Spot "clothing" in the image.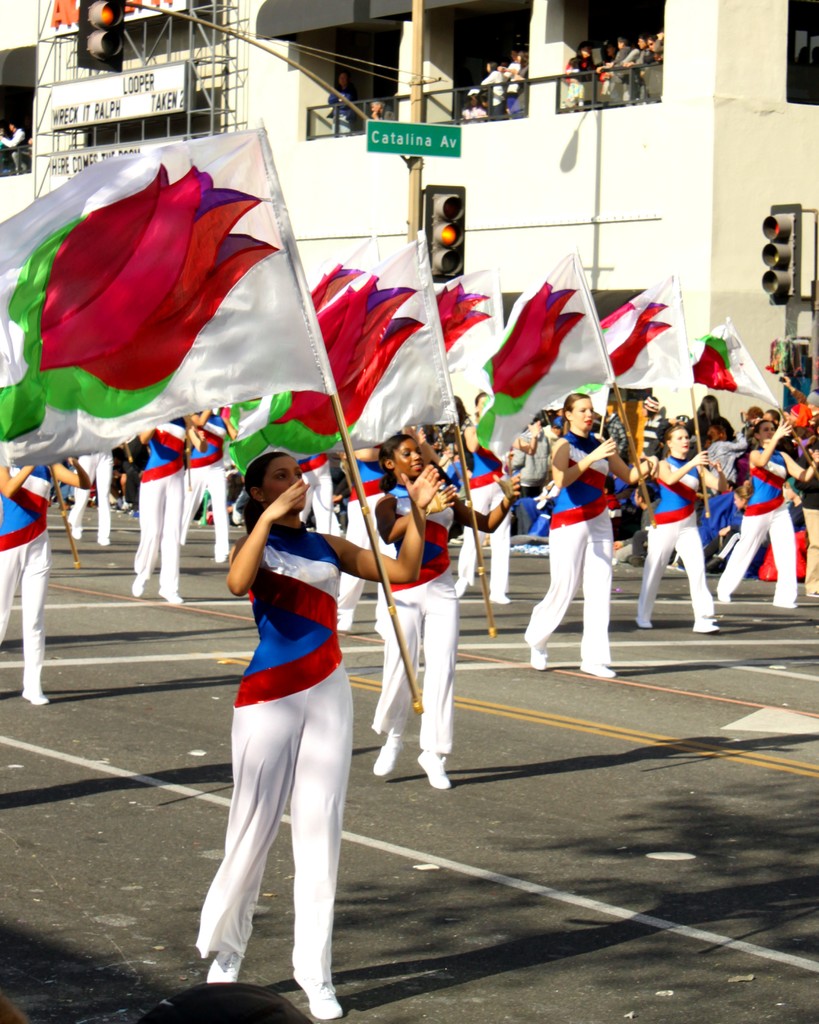
"clothing" found at 184/407/231/557.
